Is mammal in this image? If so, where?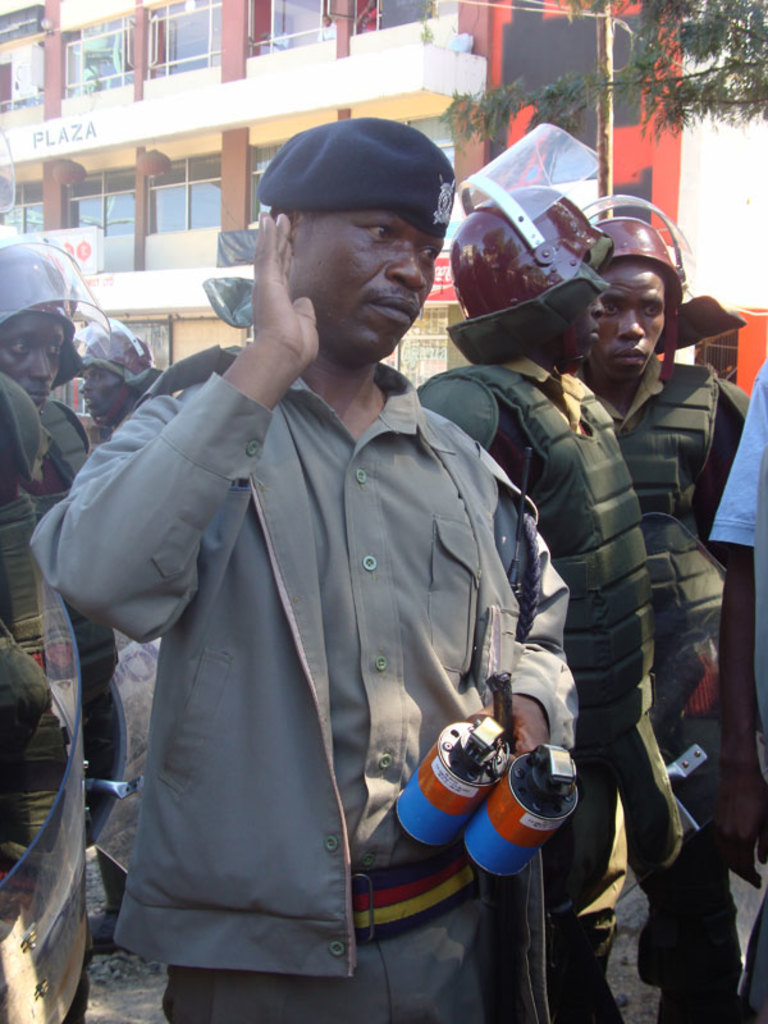
Yes, at bbox=[83, 187, 518, 1023].
